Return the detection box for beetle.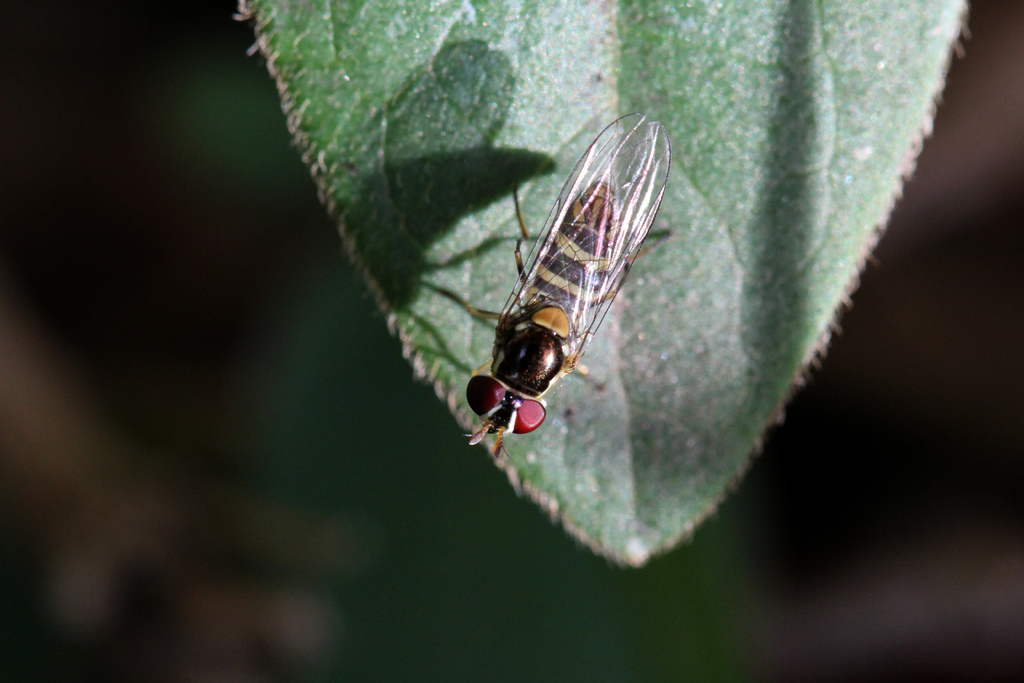
bbox(420, 106, 668, 457).
